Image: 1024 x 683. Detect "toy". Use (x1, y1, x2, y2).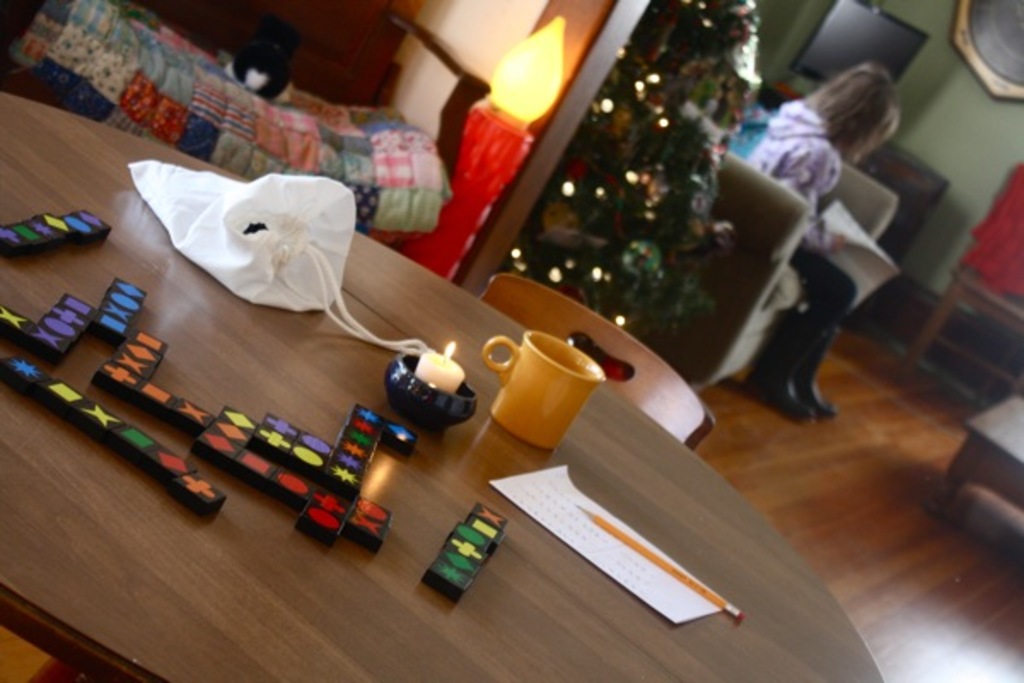
(97, 277, 145, 352).
